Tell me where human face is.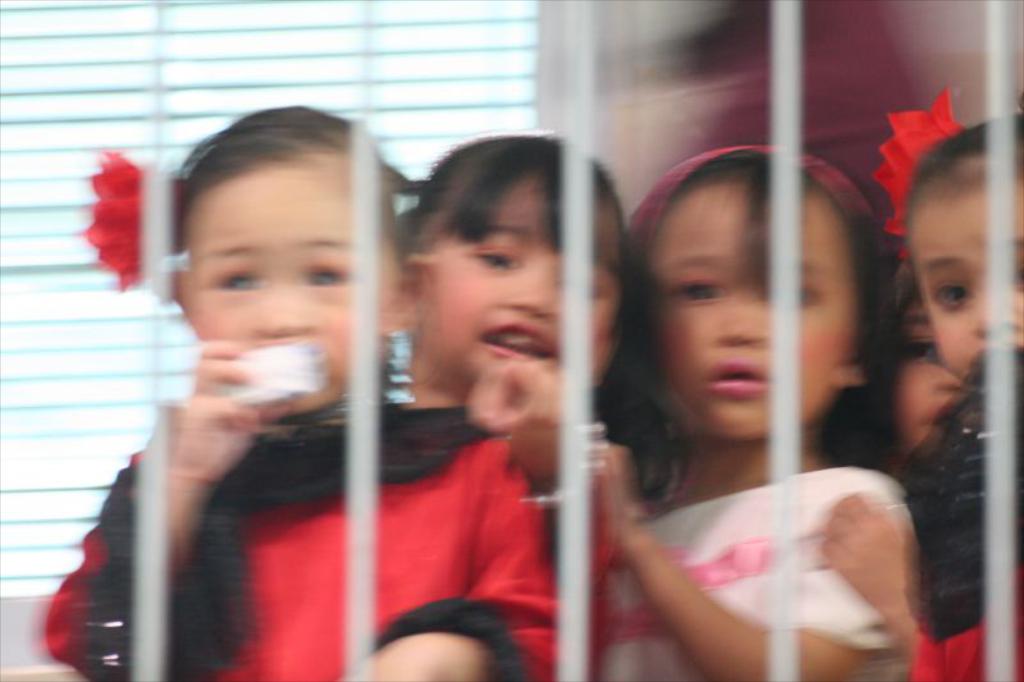
human face is at region(901, 266, 969, 447).
